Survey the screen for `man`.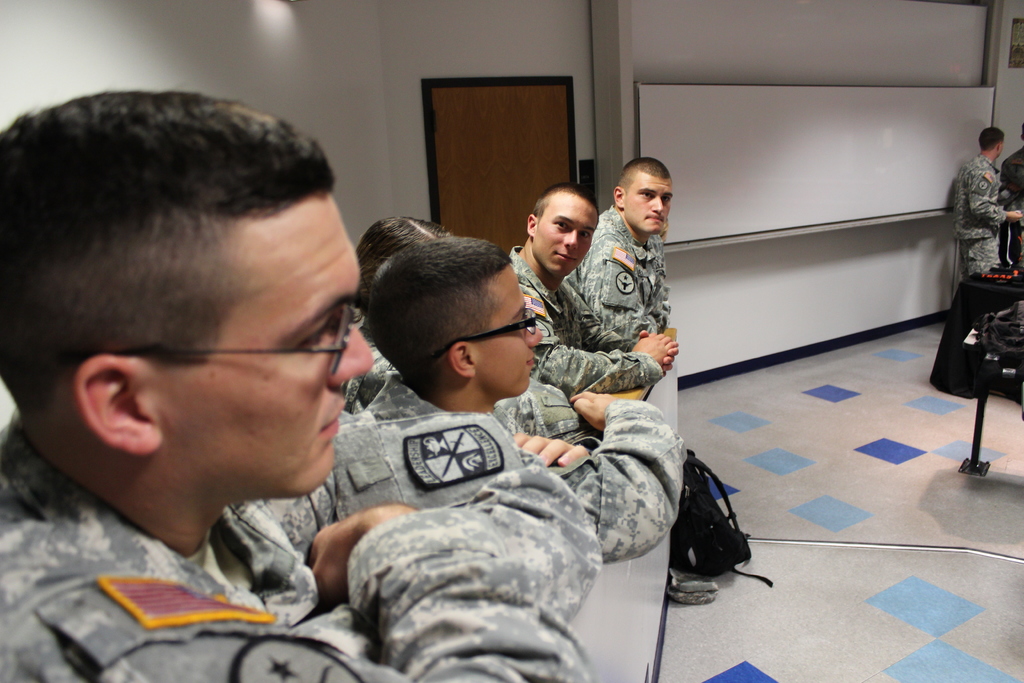
Survey found: 86, 116, 596, 669.
